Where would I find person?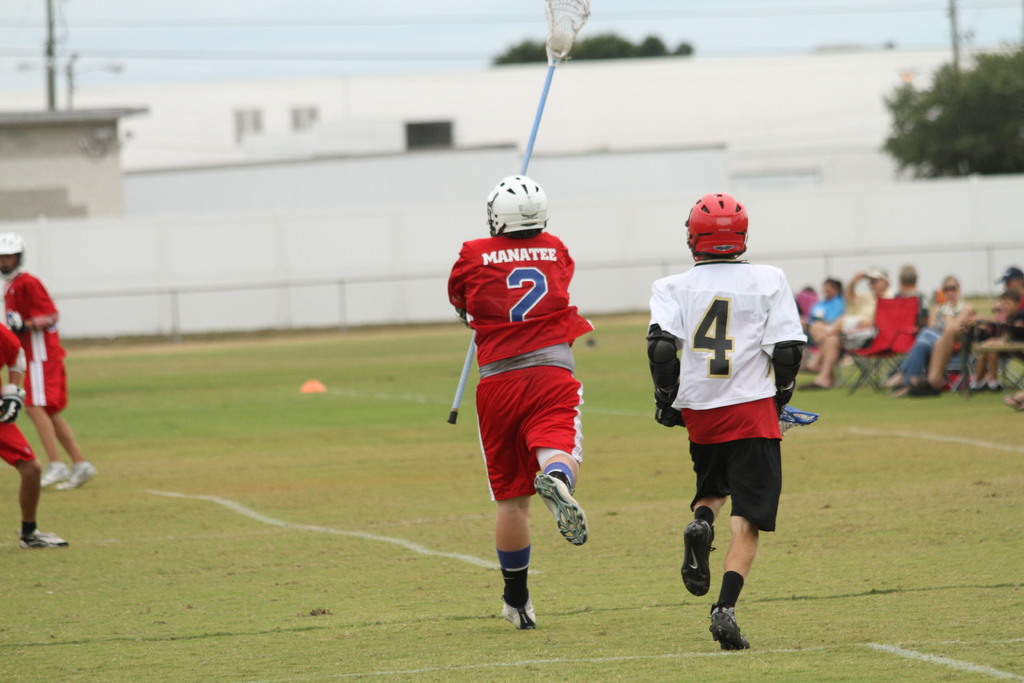
At [left=884, top=277, right=972, bottom=399].
